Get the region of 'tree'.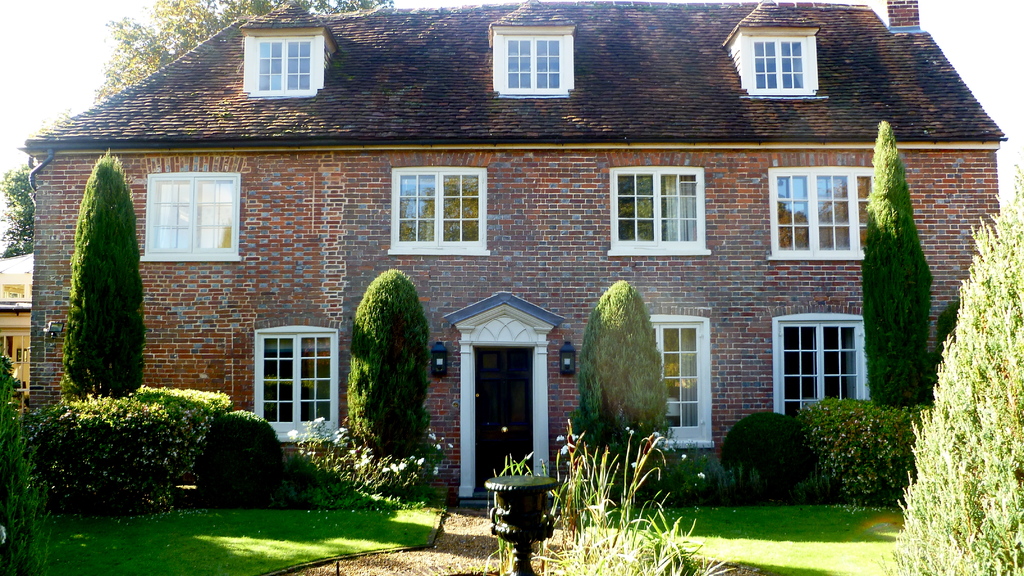
box(343, 267, 428, 506).
